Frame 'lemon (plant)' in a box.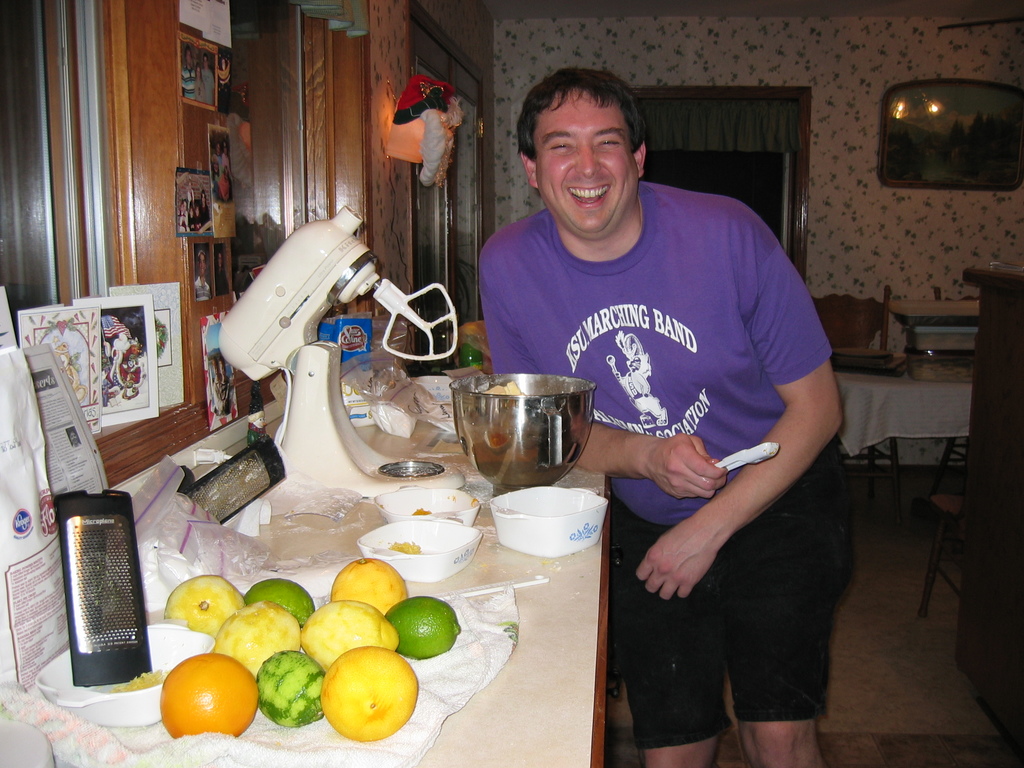
x1=163, y1=577, x2=243, y2=641.
